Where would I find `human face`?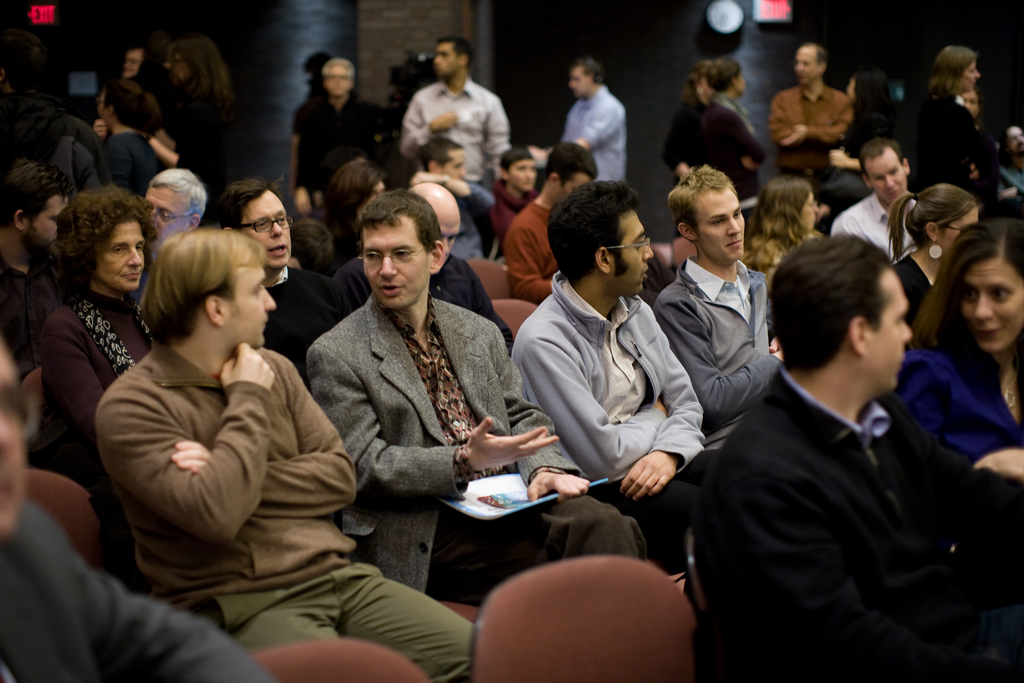
At bbox=(863, 152, 909, 199).
